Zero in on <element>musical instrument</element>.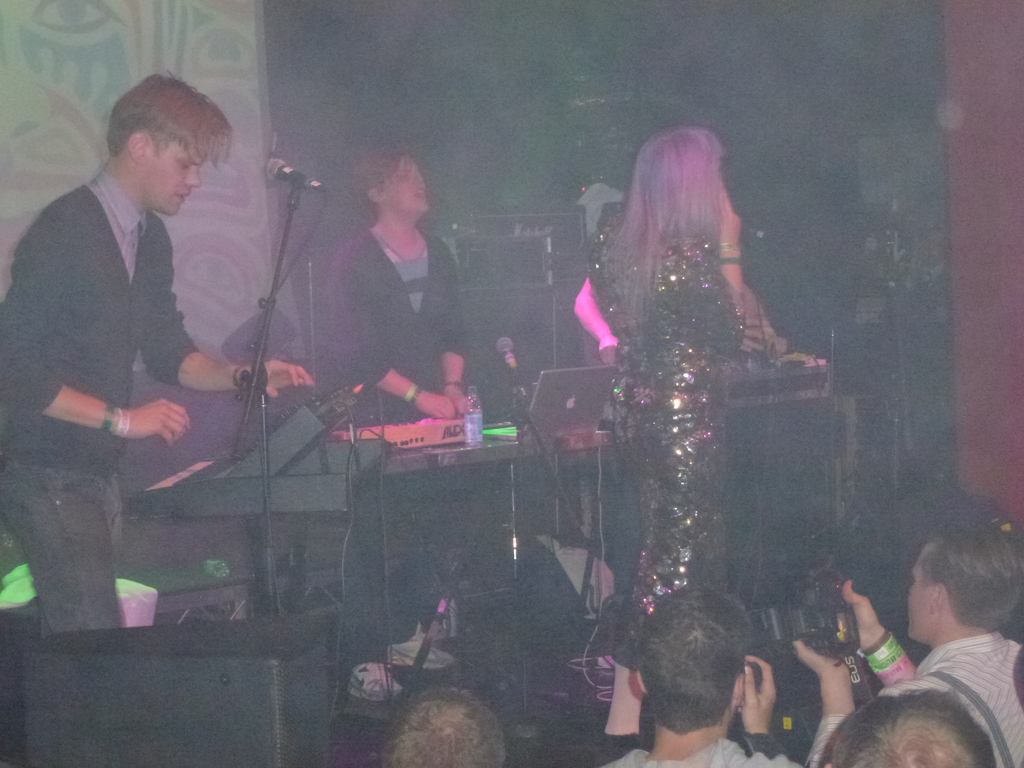
Zeroed in: BBox(125, 384, 370, 519).
